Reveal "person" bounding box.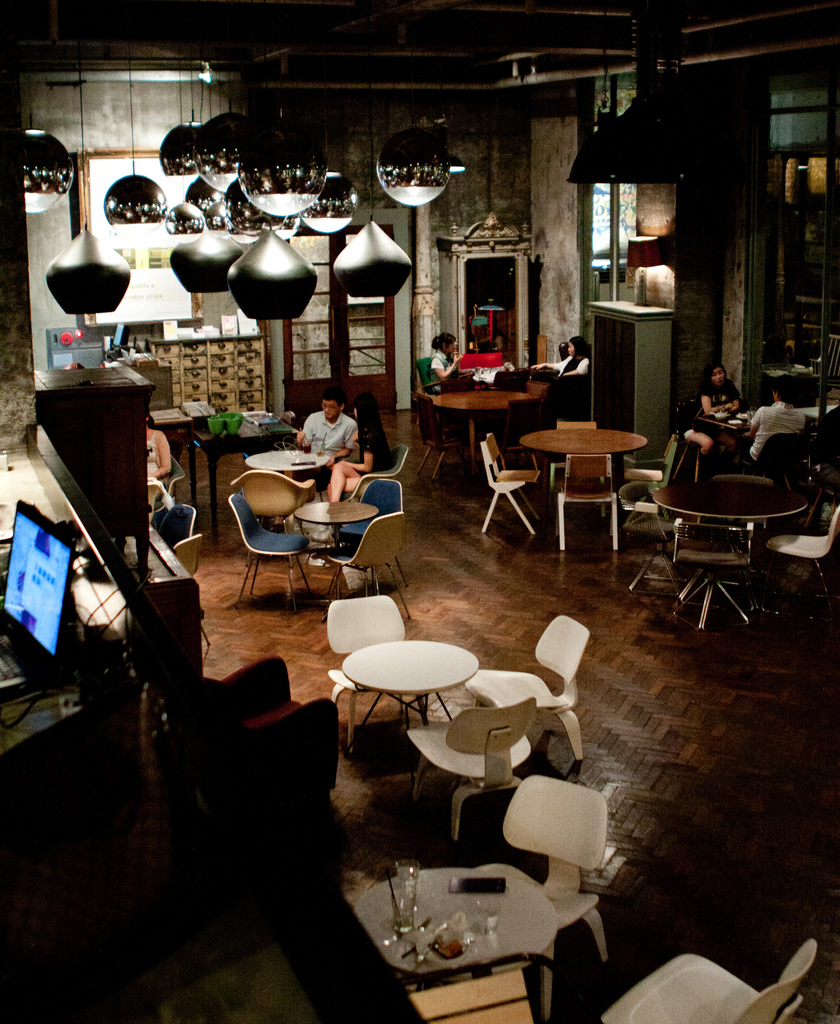
Revealed: crop(676, 359, 734, 452).
